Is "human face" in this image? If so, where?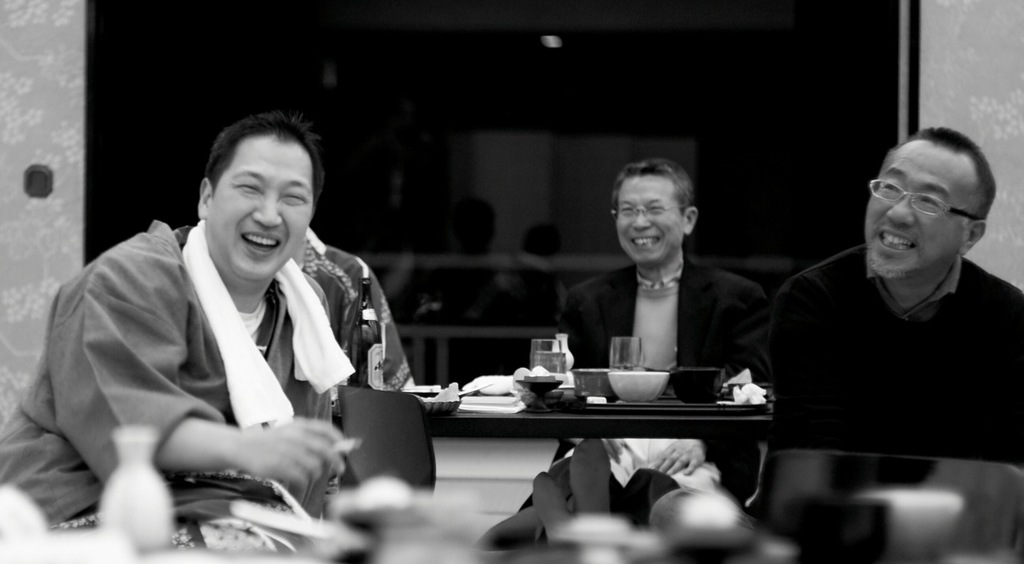
Yes, at [left=868, top=144, right=964, bottom=279].
